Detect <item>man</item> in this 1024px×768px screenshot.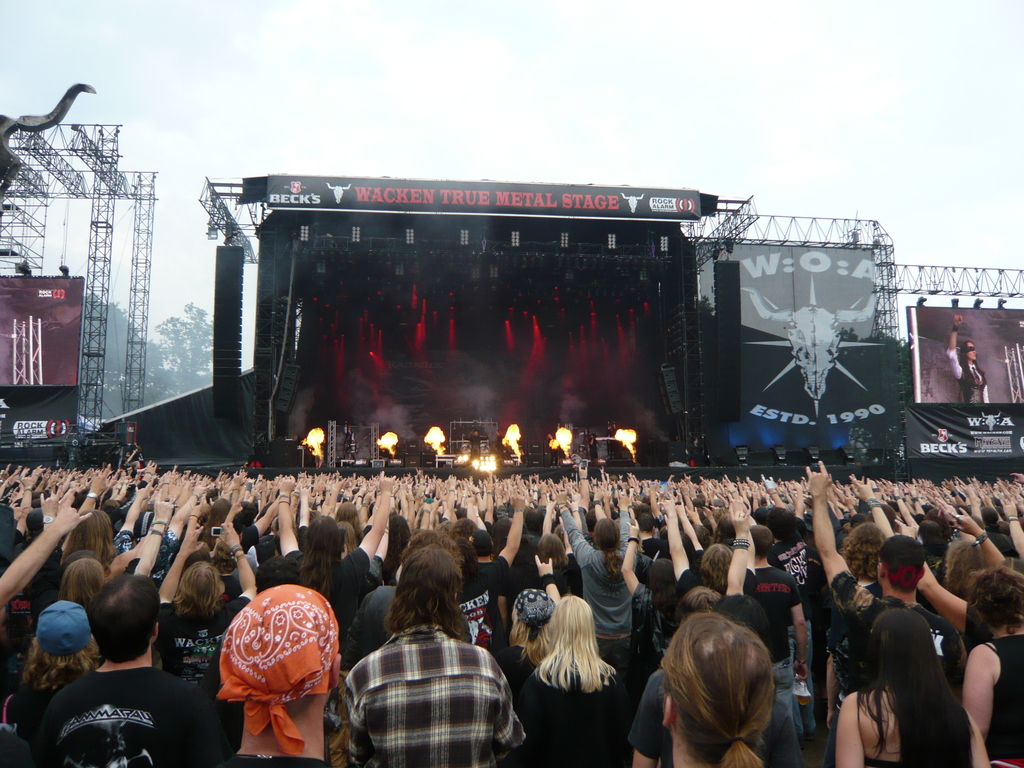
Detection: 35, 575, 233, 767.
